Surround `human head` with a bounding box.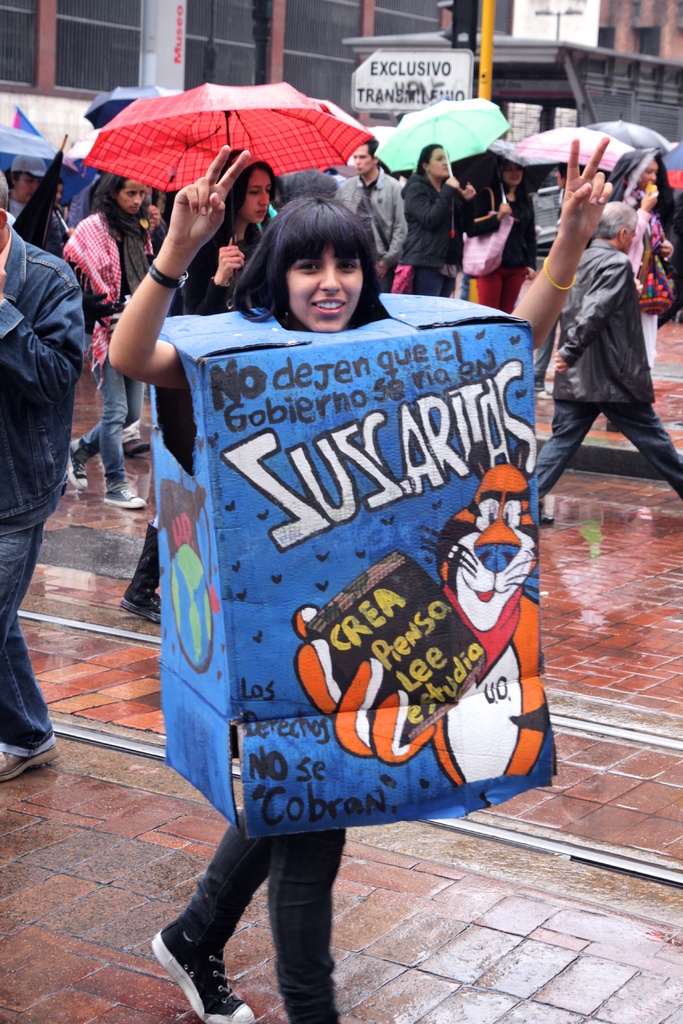
[x1=556, y1=161, x2=589, y2=188].
